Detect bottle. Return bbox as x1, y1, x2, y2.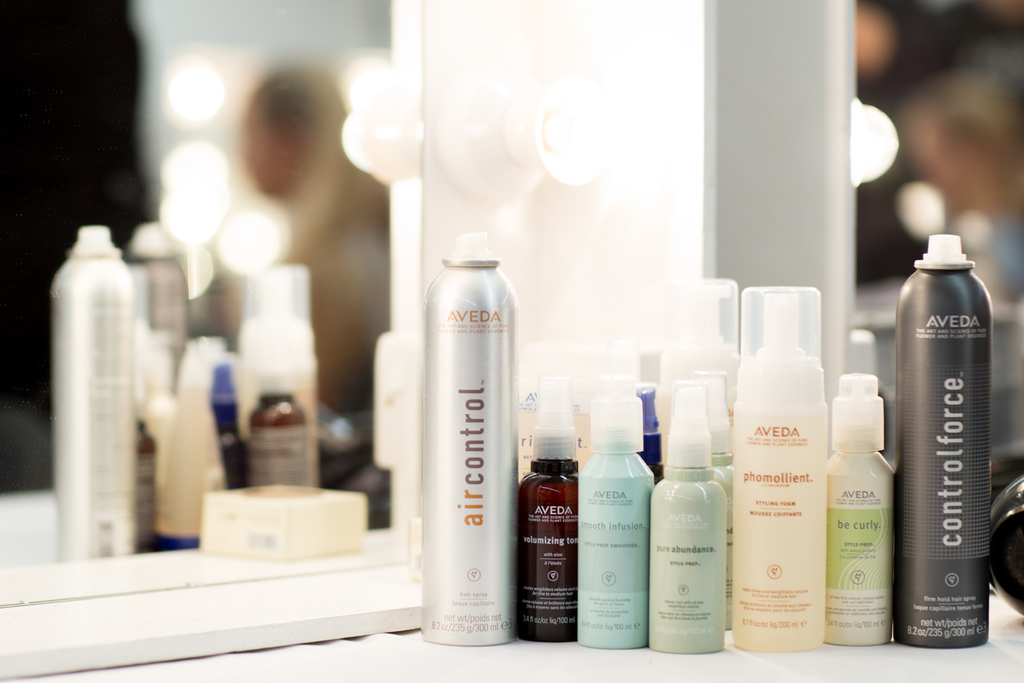
510, 360, 589, 640.
